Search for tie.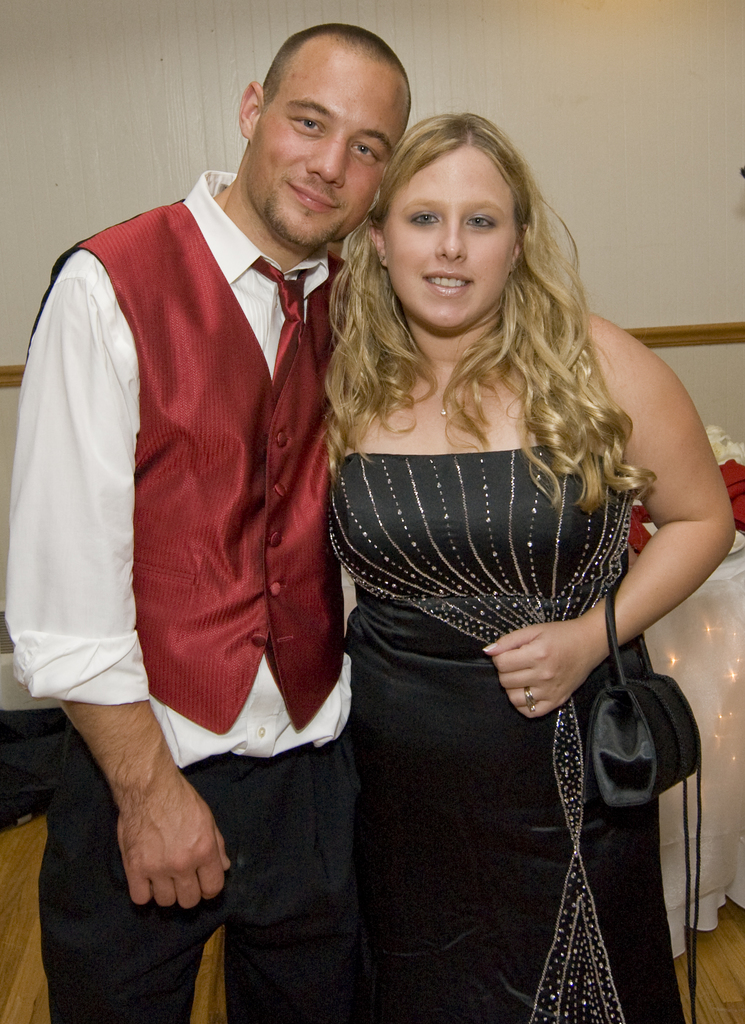
Found at x1=253 y1=257 x2=312 y2=393.
